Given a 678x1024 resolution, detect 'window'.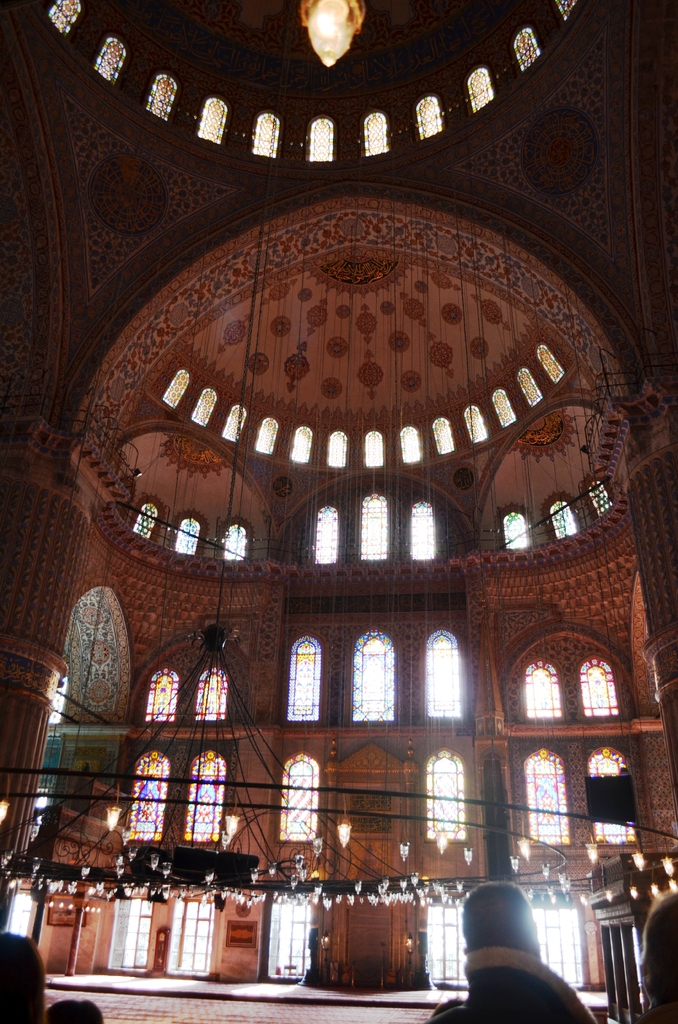
rect(591, 746, 638, 844).
